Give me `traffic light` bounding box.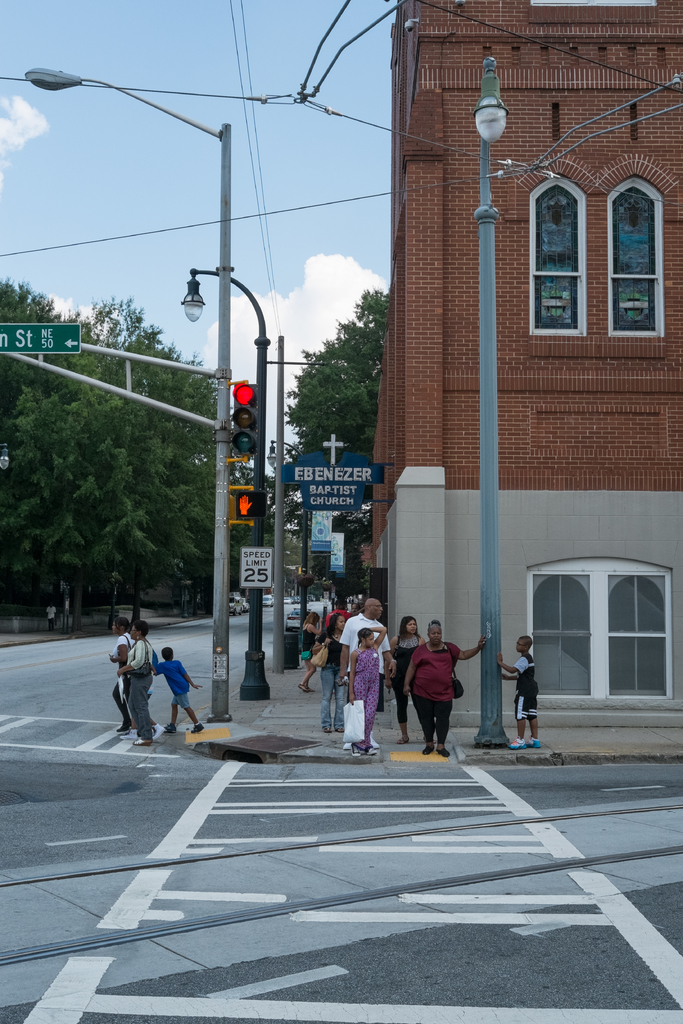
x1=229, y1=486, x2=268, y2=527.
